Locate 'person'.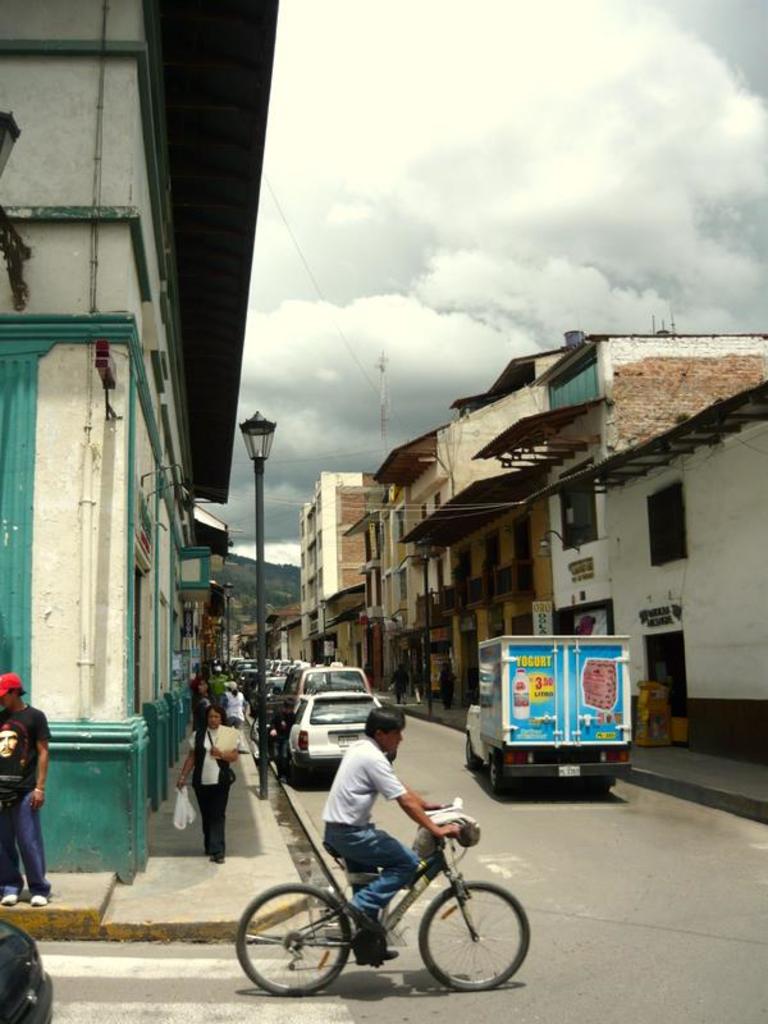
Bounding box: (x1=218, y1=680, x2=248, y2=735).
